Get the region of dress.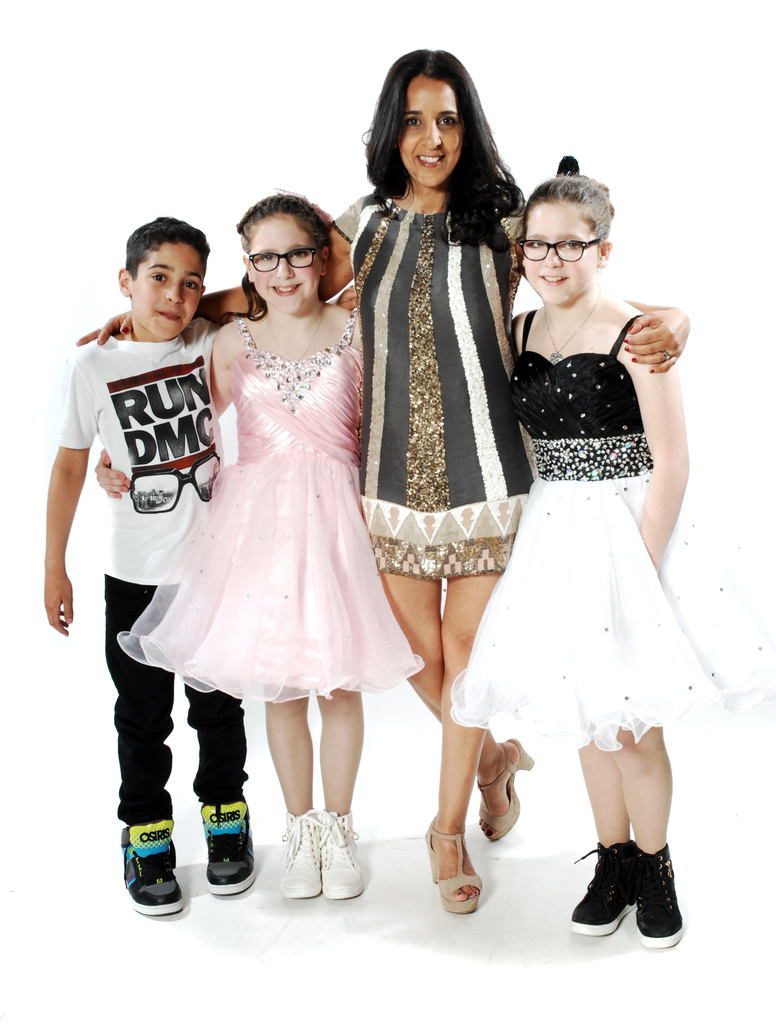
rect(335, 198, 524, 580).
